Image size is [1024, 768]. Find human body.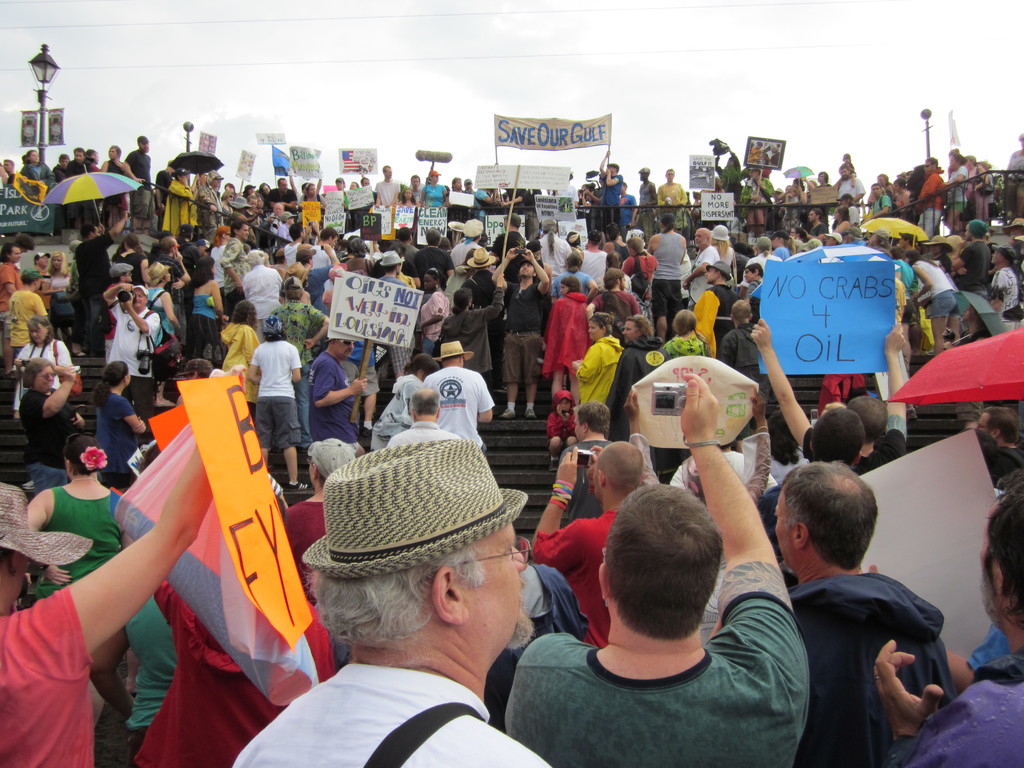
576/228/611/287.
